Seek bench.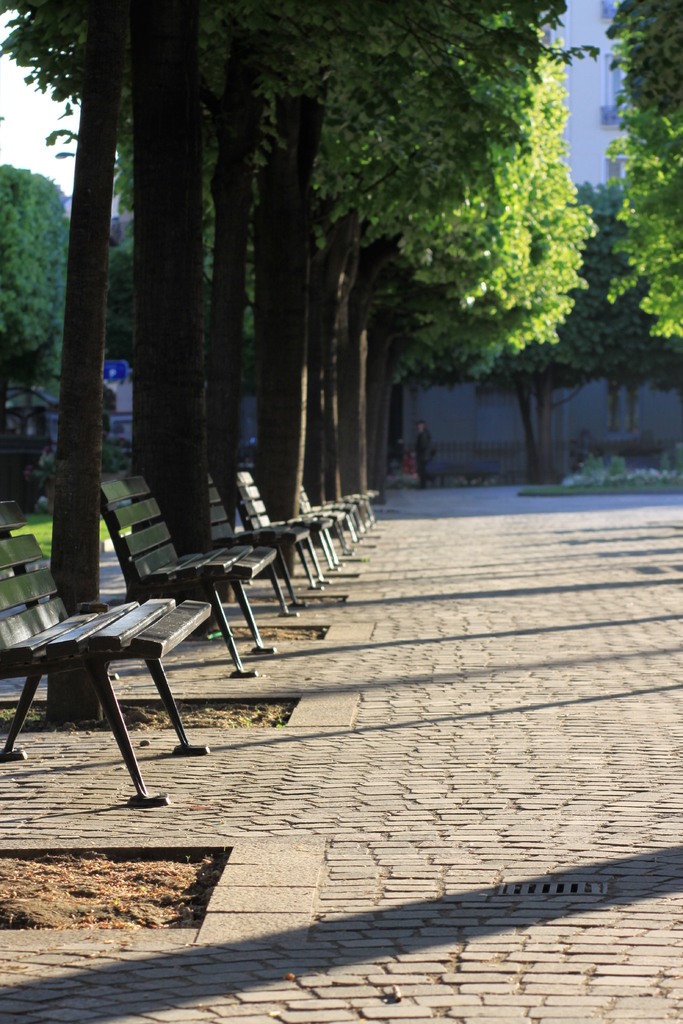
region(222, 465, 331, 596).
